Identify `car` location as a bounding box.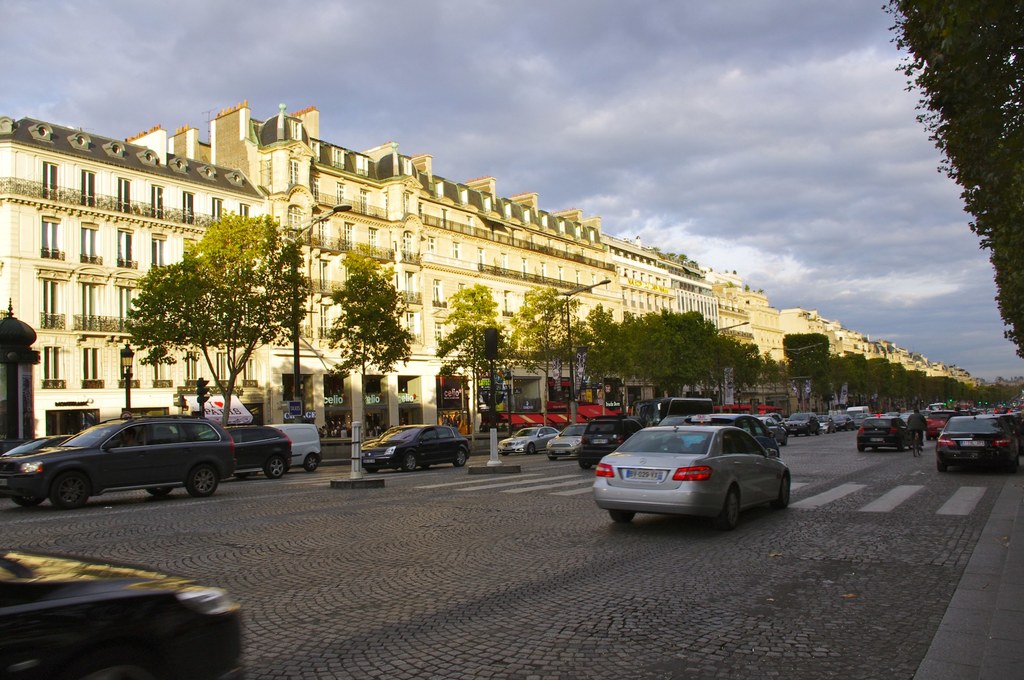
0,549,250,679.
